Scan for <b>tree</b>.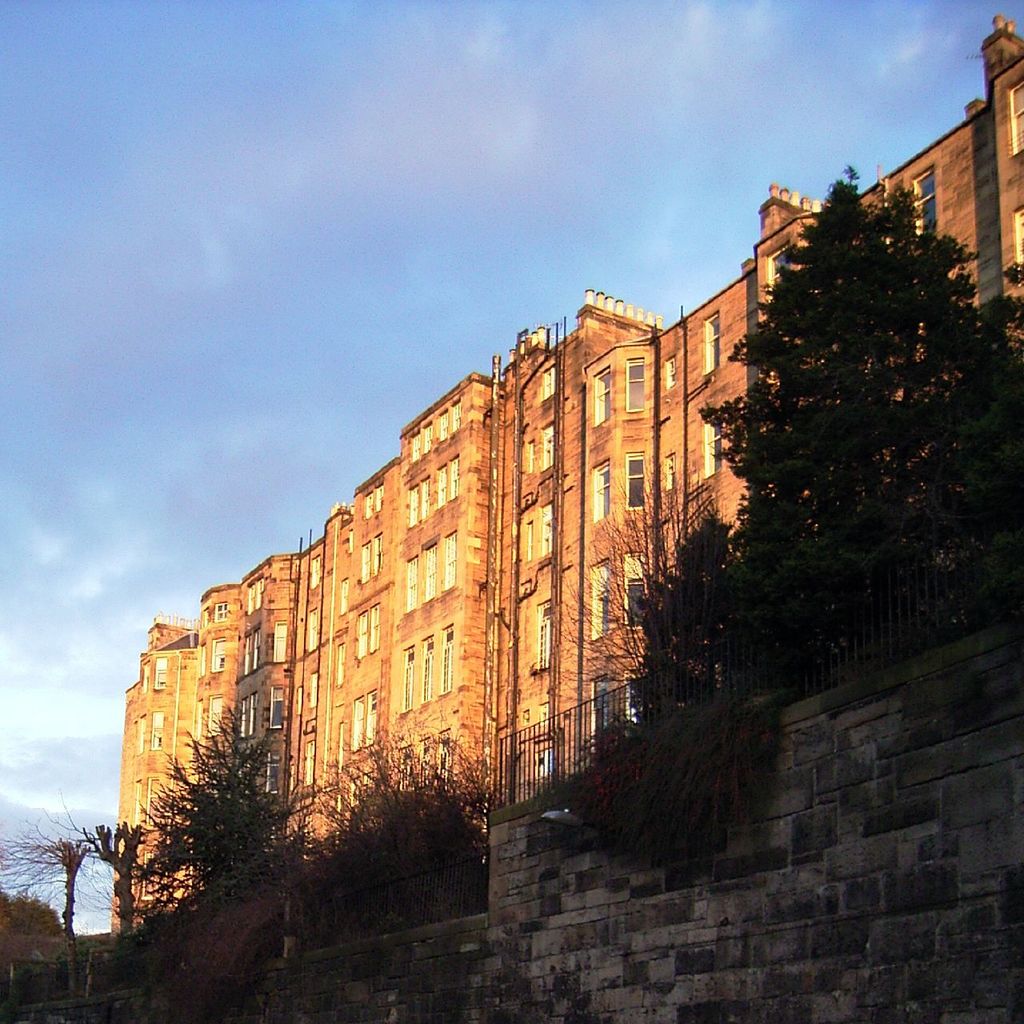
Scan result: [669, 138, 987, 786].
